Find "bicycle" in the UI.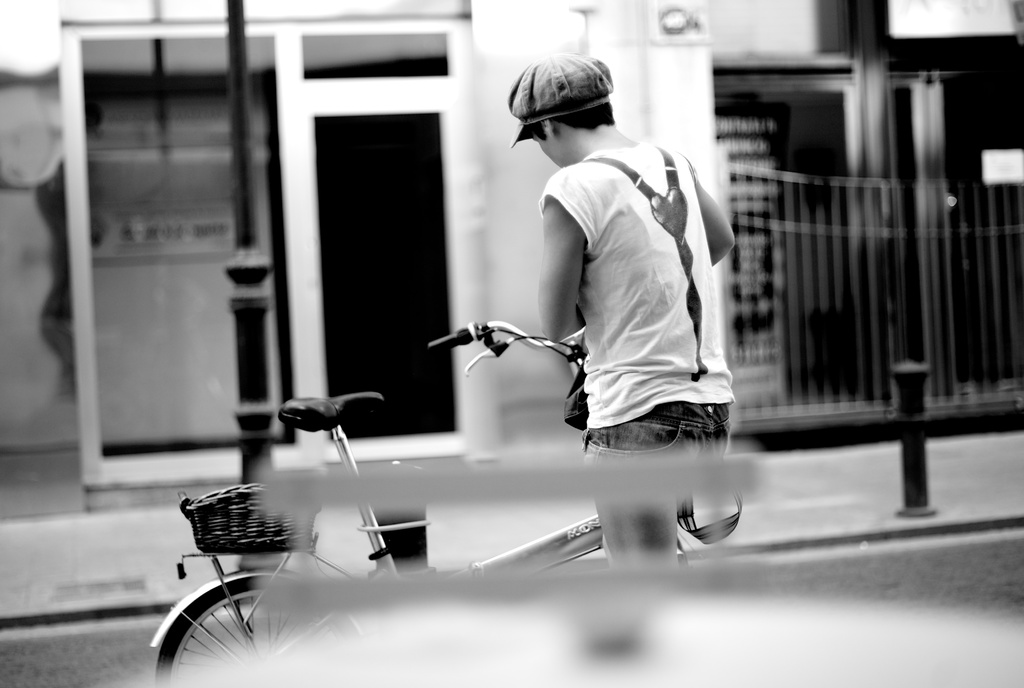
UI element at bbox(149, 315, 740, 687).
